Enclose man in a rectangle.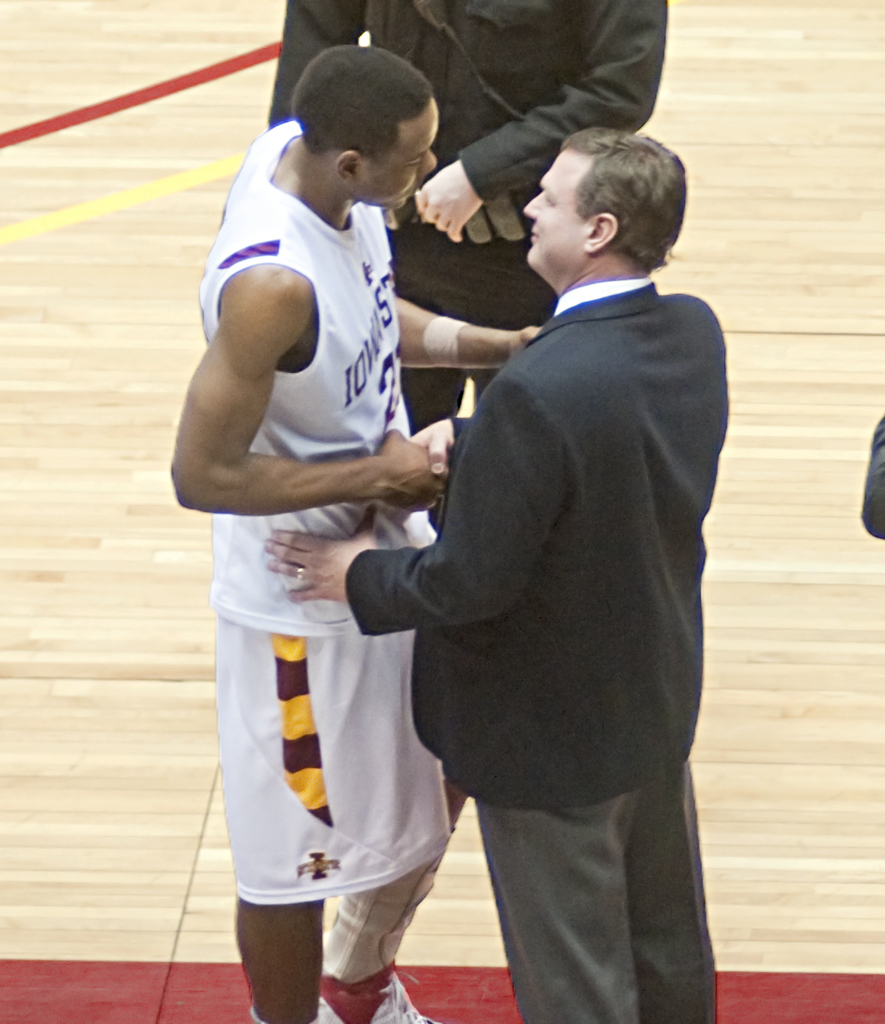
BBox(264, 120, 719, 1023).
